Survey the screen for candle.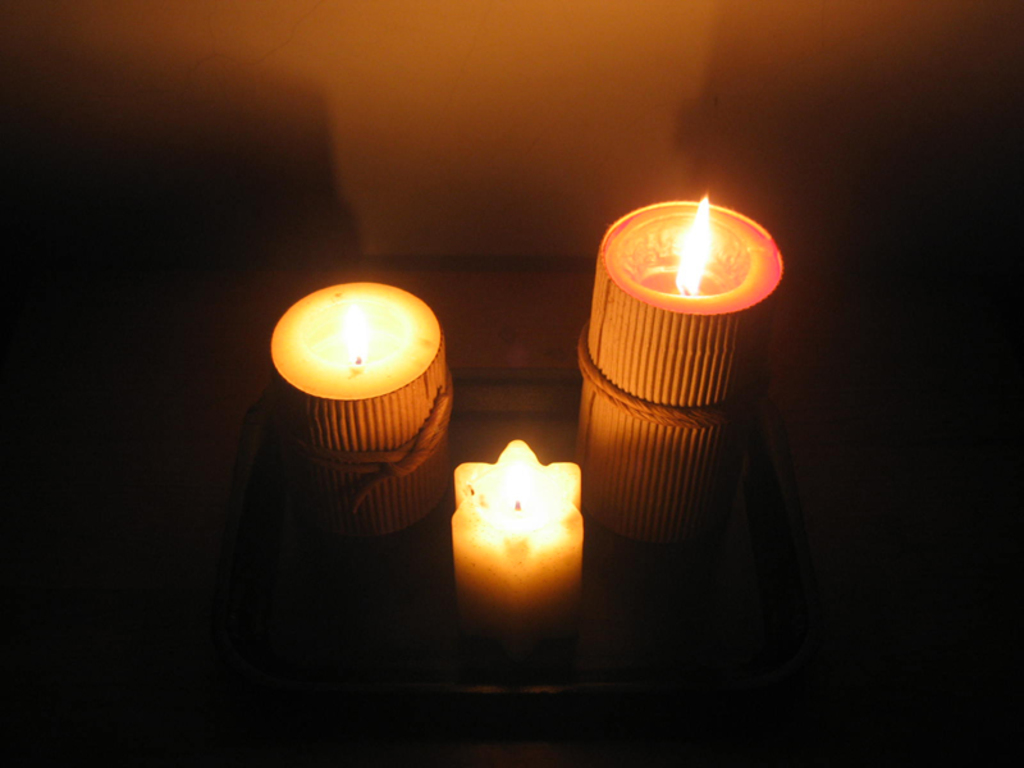
Survey found: <region>271, 282, 438, 398</region>.
